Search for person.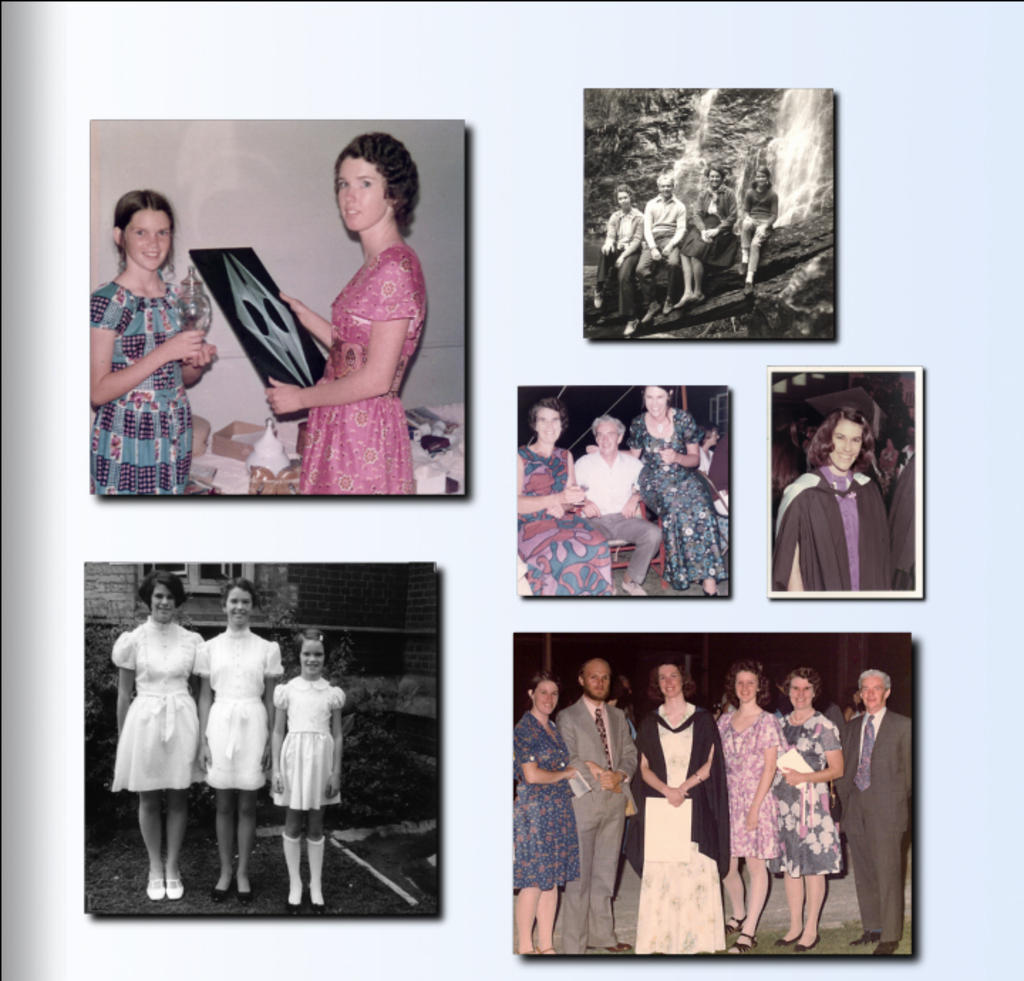
Found at 266 626 347 914.
